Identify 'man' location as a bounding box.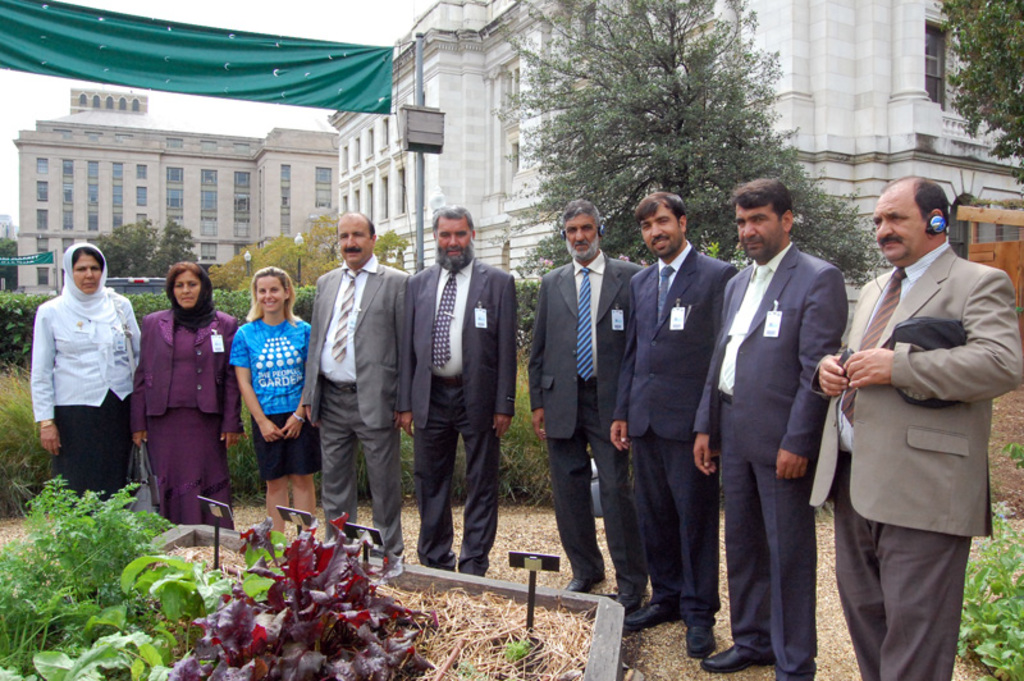
[left=605, top=192, right=746, bottom=662].
